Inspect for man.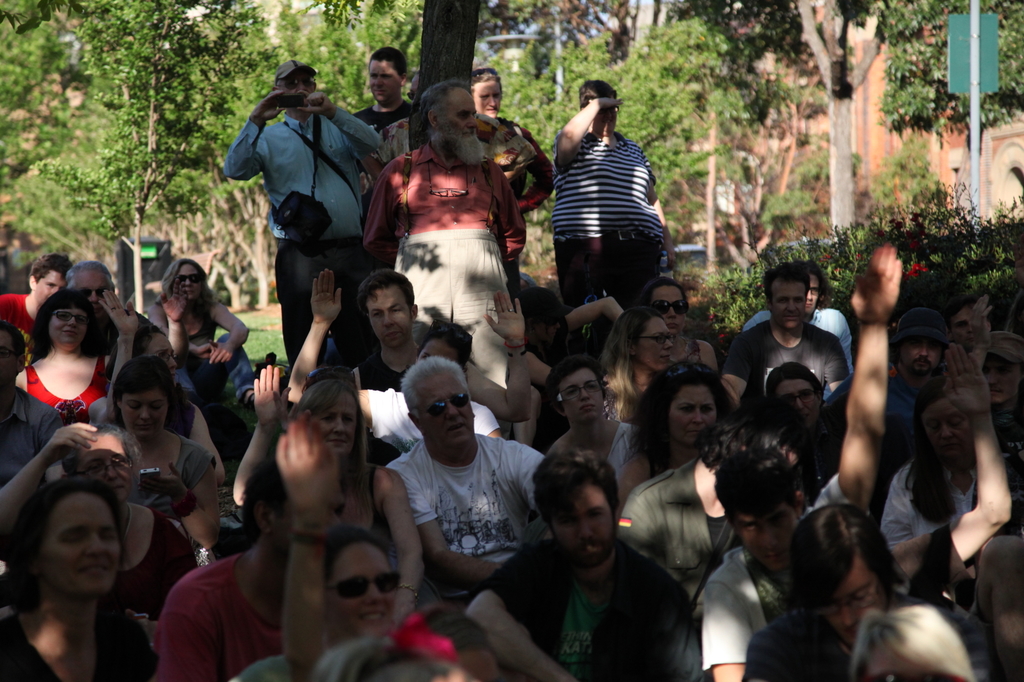
Inspection: left=150, top=450, right=348, bottom=681.
